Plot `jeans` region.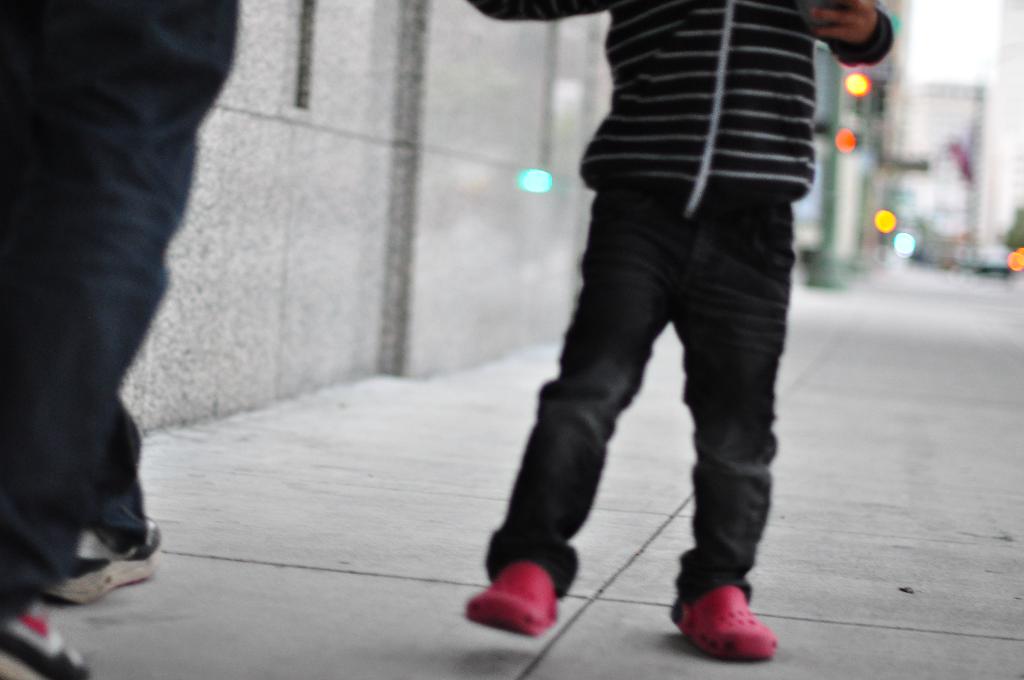
Plotted at detection(486, 184, 794, 604).
